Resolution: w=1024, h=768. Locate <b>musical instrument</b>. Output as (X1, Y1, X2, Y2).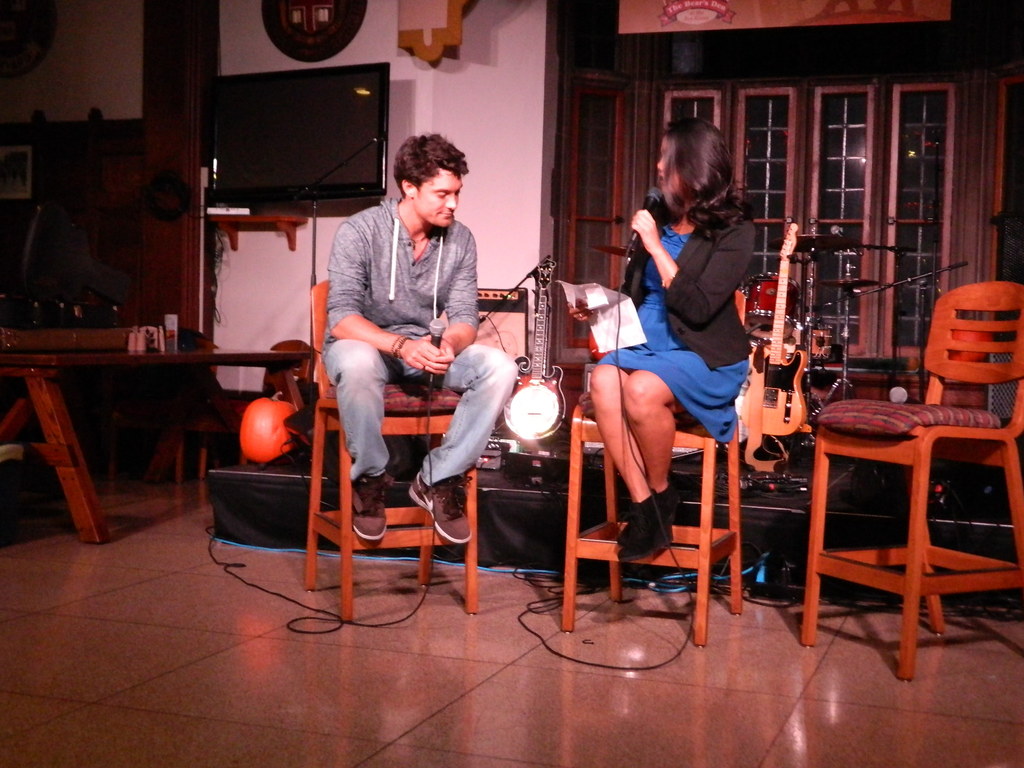
(744, 265, 796, 359).
